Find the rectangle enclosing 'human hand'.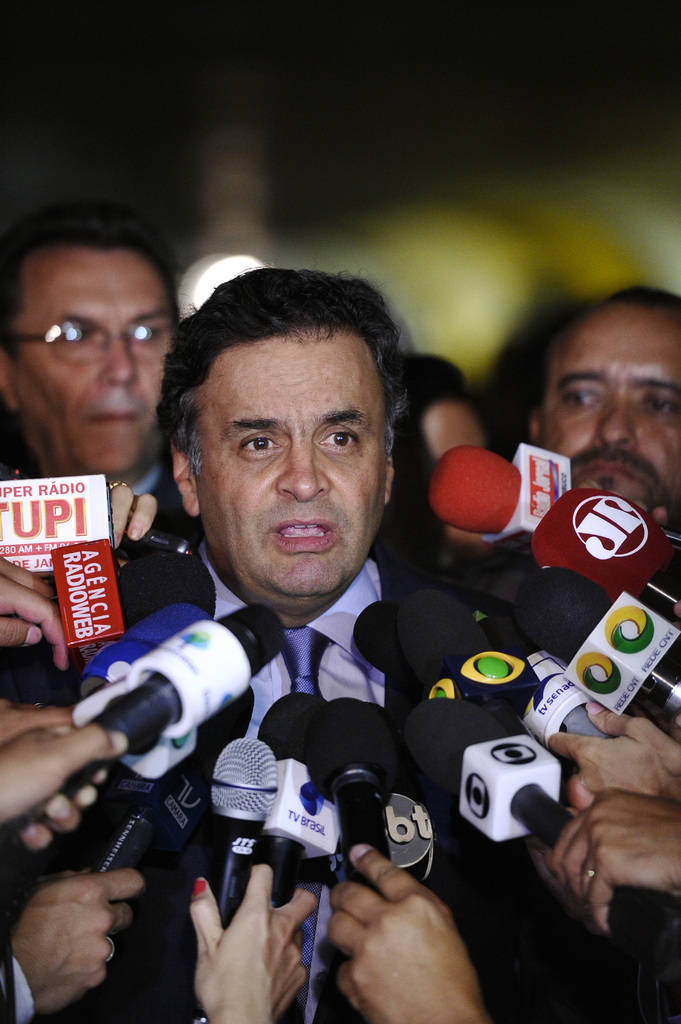
l=9, t=865, r=147, b=1019.
